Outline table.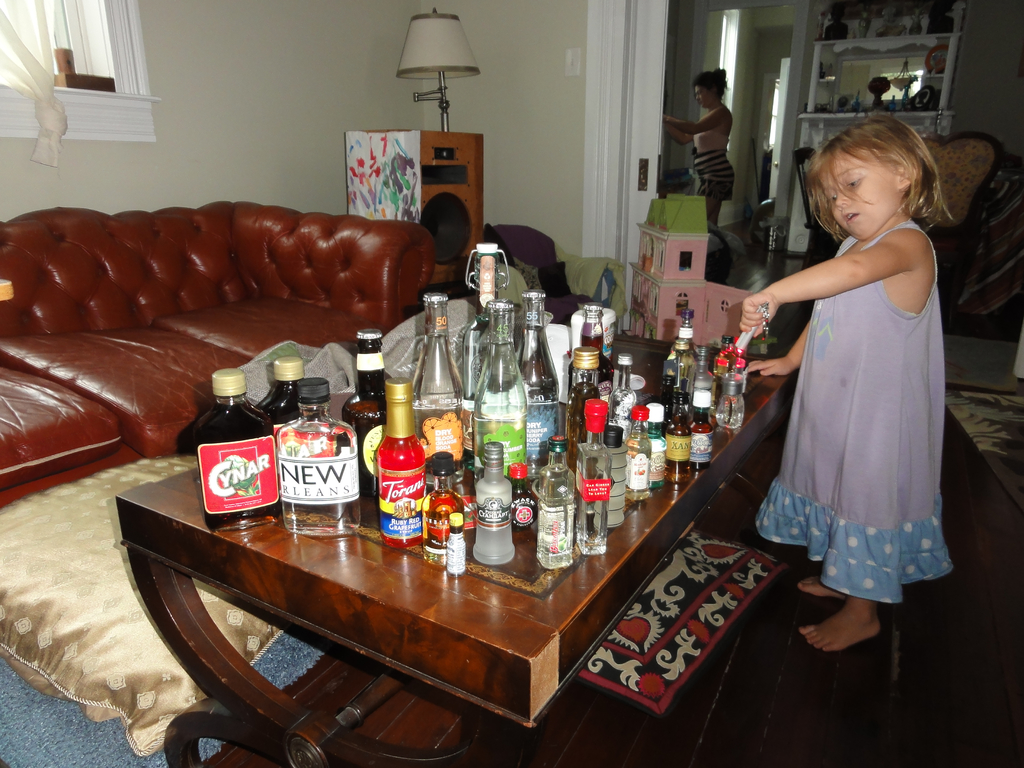
Outline: select_region(115, 315, 817, 767).
